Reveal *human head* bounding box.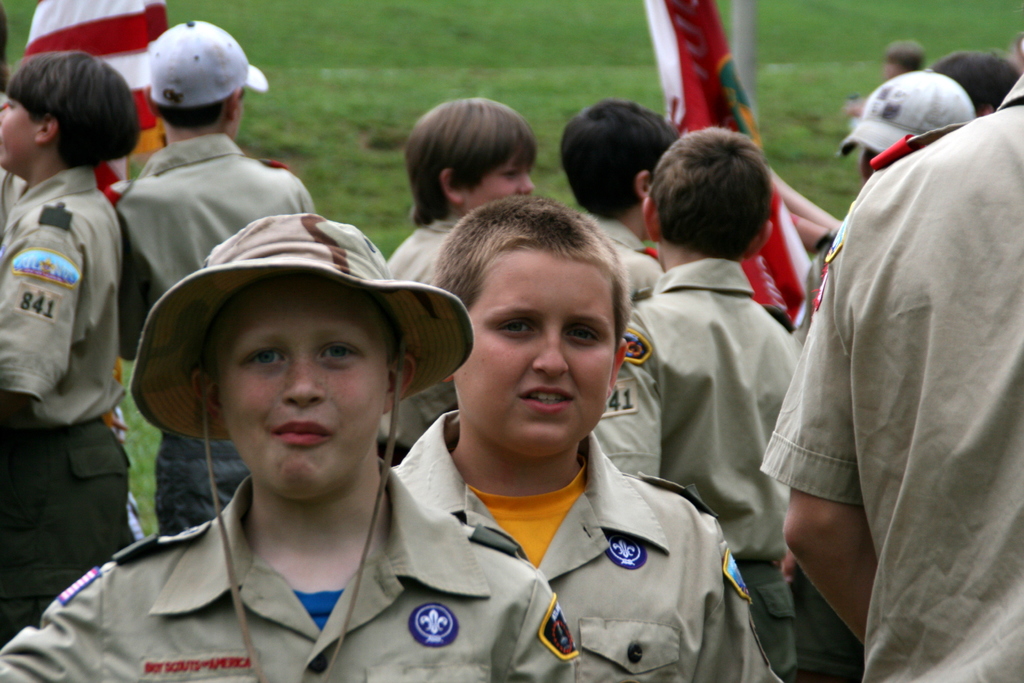
Revealed: bbox(190, 212, 420, 511).
